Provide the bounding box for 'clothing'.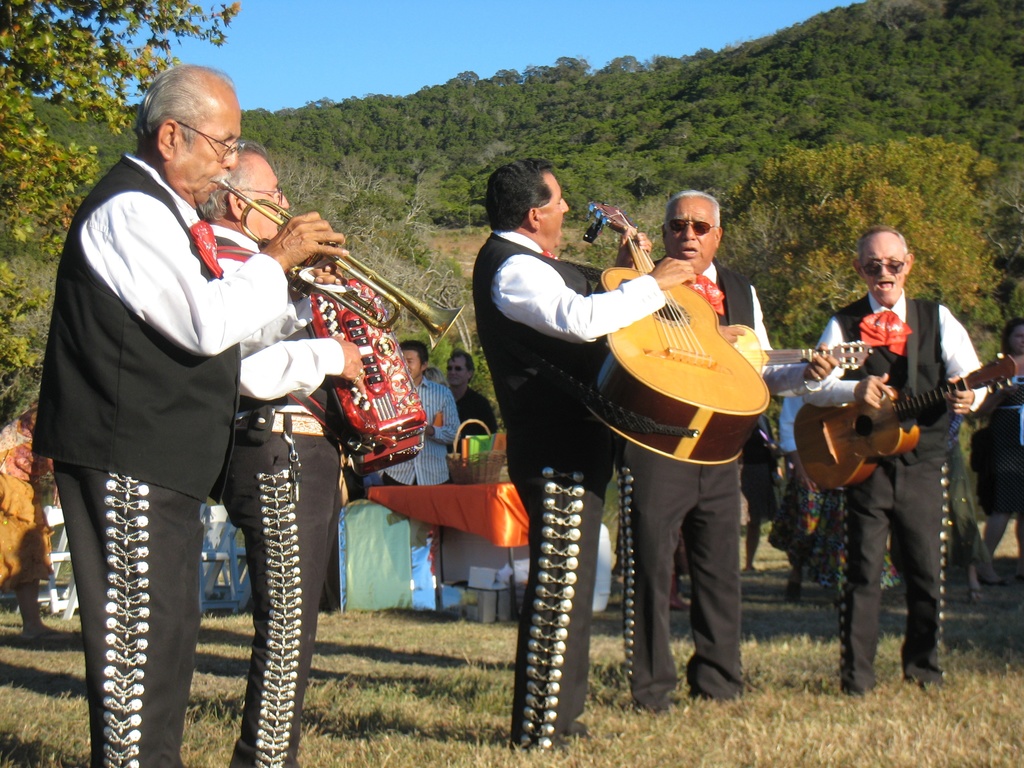
x1=451, y1=383, x2=499, y2=442.
